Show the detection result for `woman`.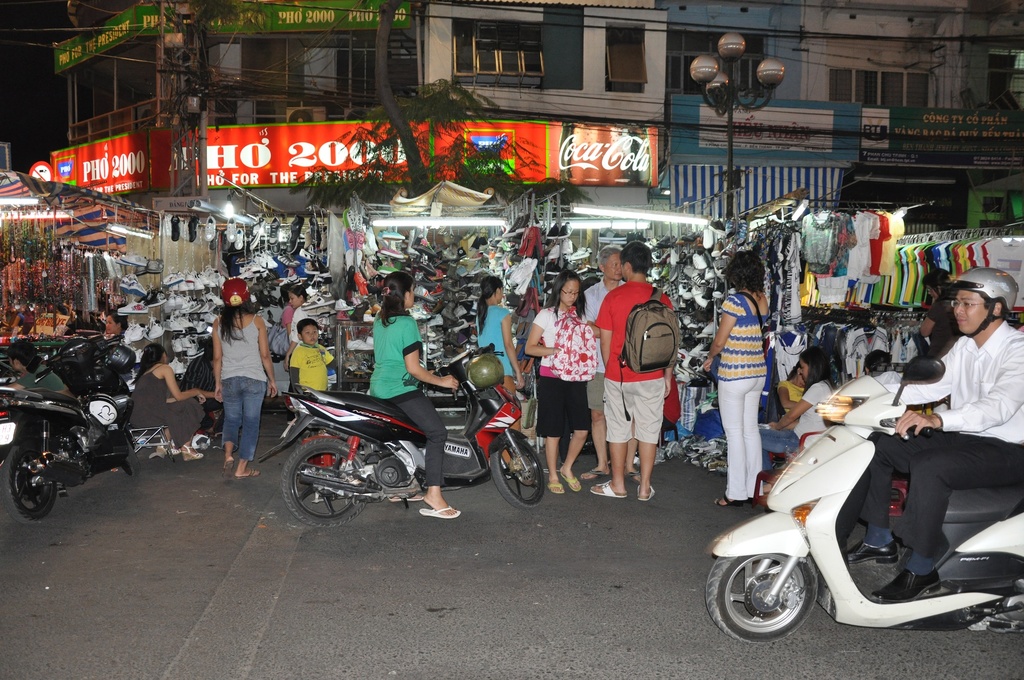
[209, 276, 278, 476].
